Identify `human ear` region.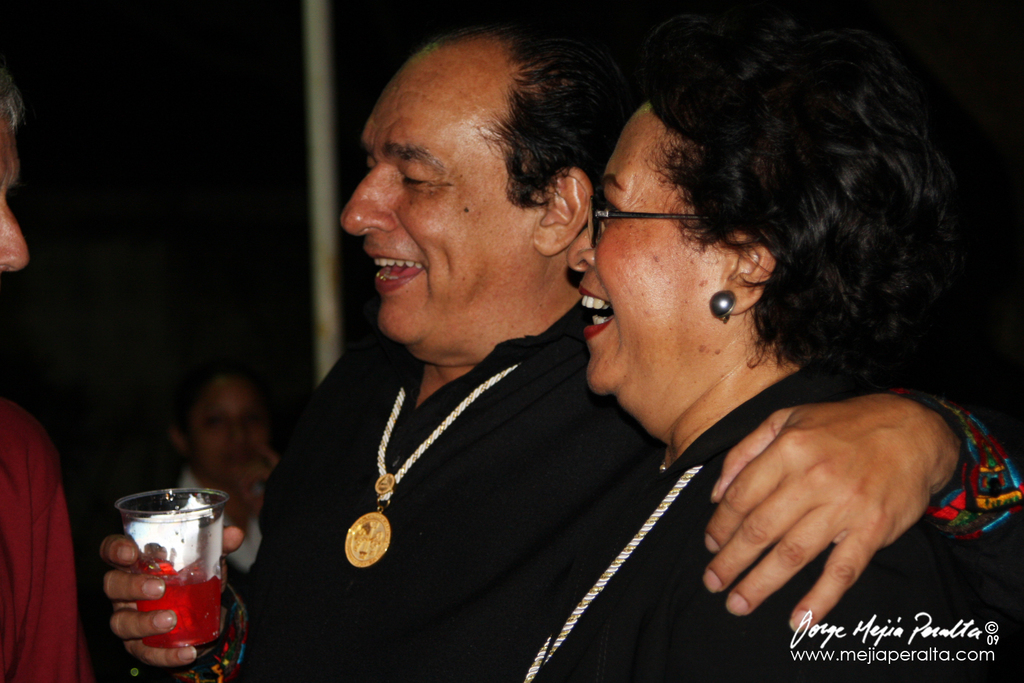
Region: select_region(715, 231, 778, 321).
